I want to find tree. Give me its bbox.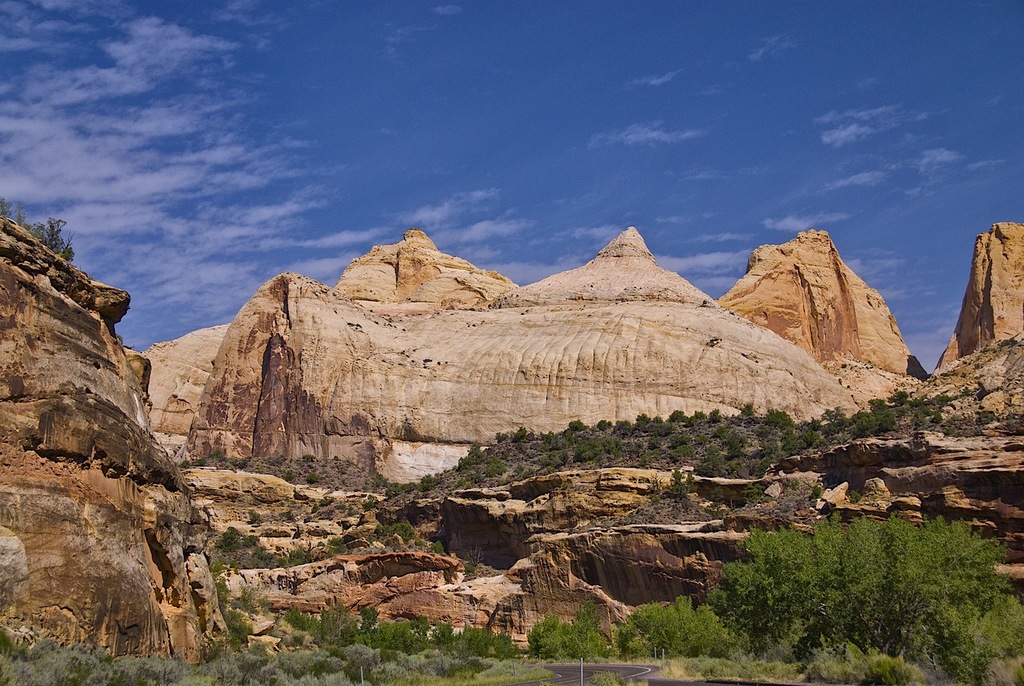
<box>820,410,849,428</box>.
